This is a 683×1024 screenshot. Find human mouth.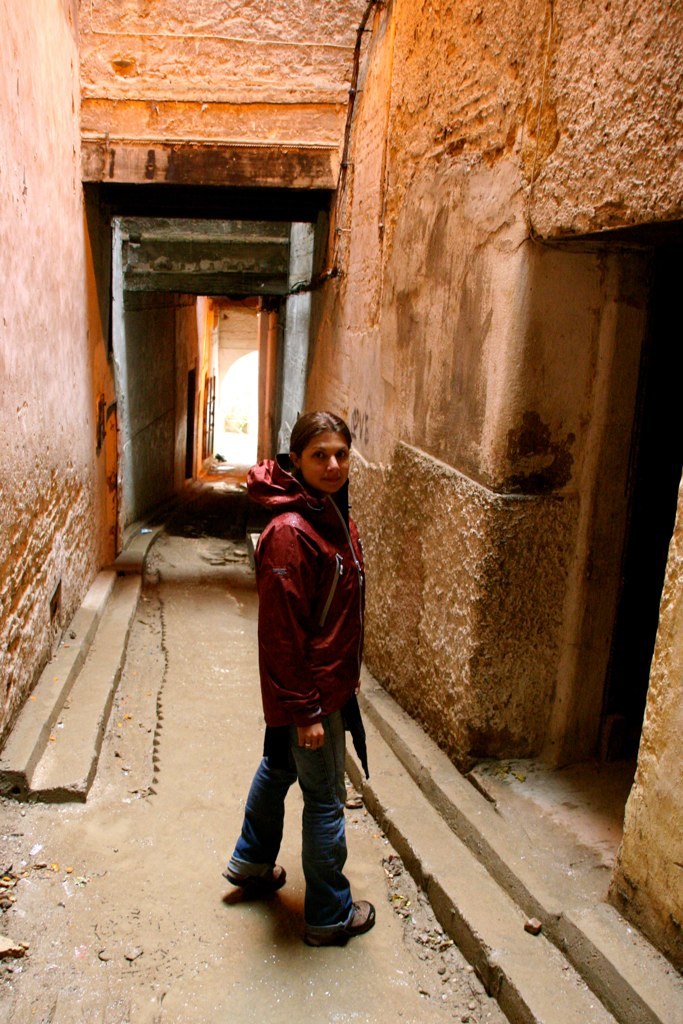
Bounding box: (322, 477, 338, 484).
